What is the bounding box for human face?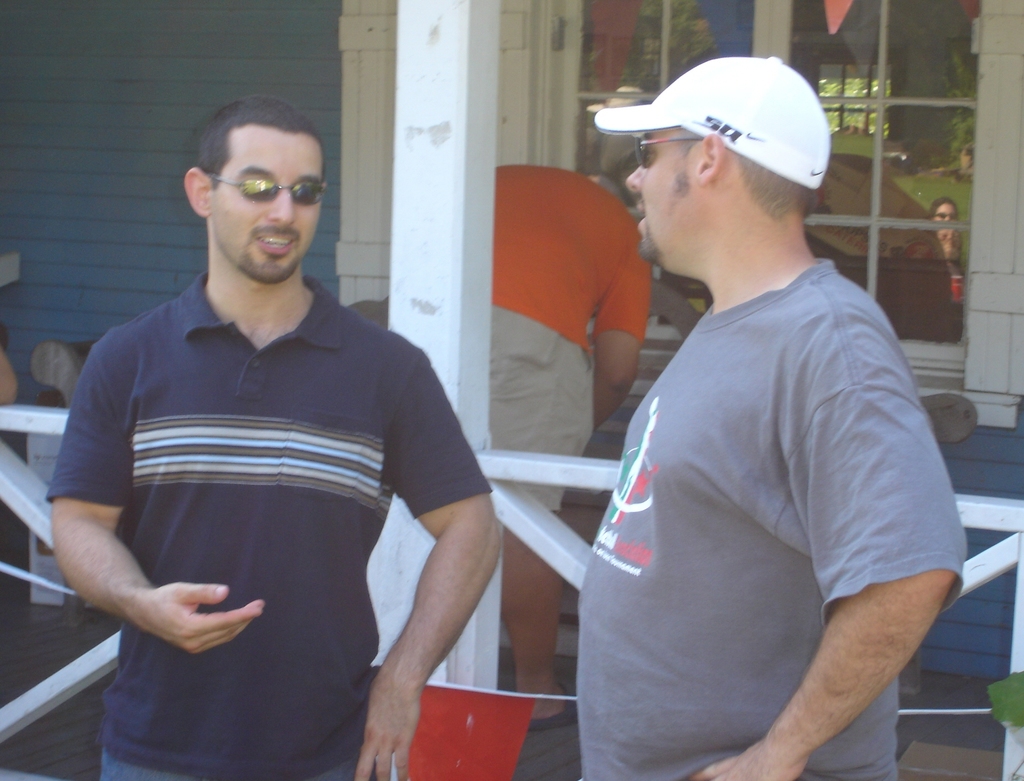
[627,131,702,276].
